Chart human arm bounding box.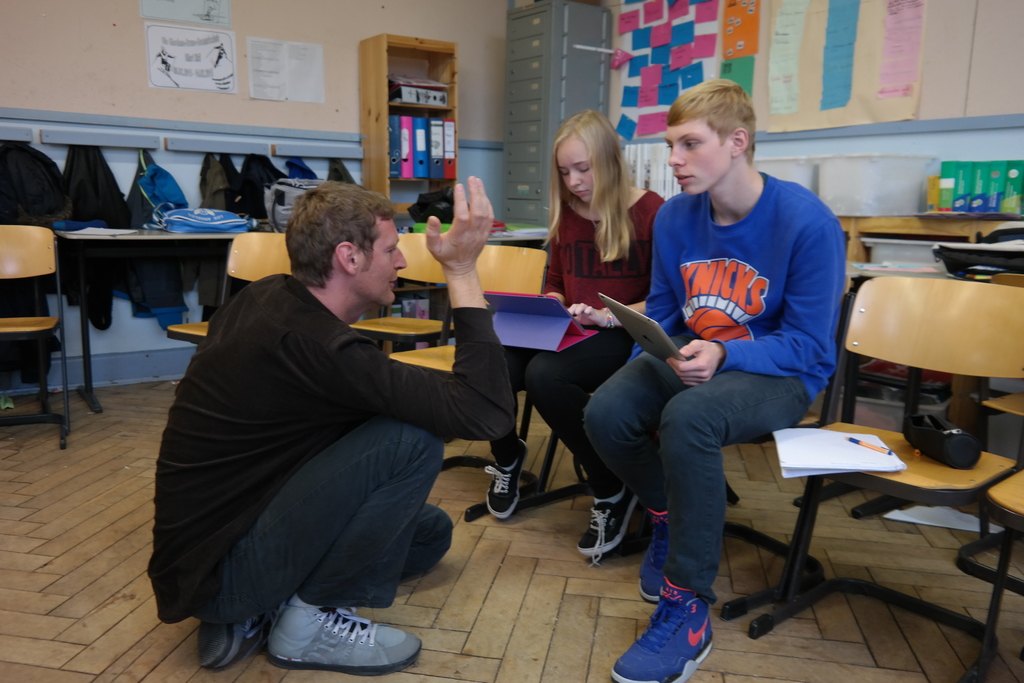
Charted: {"left": 541, "top": 226, "right": 564, "bottom": 306}.
